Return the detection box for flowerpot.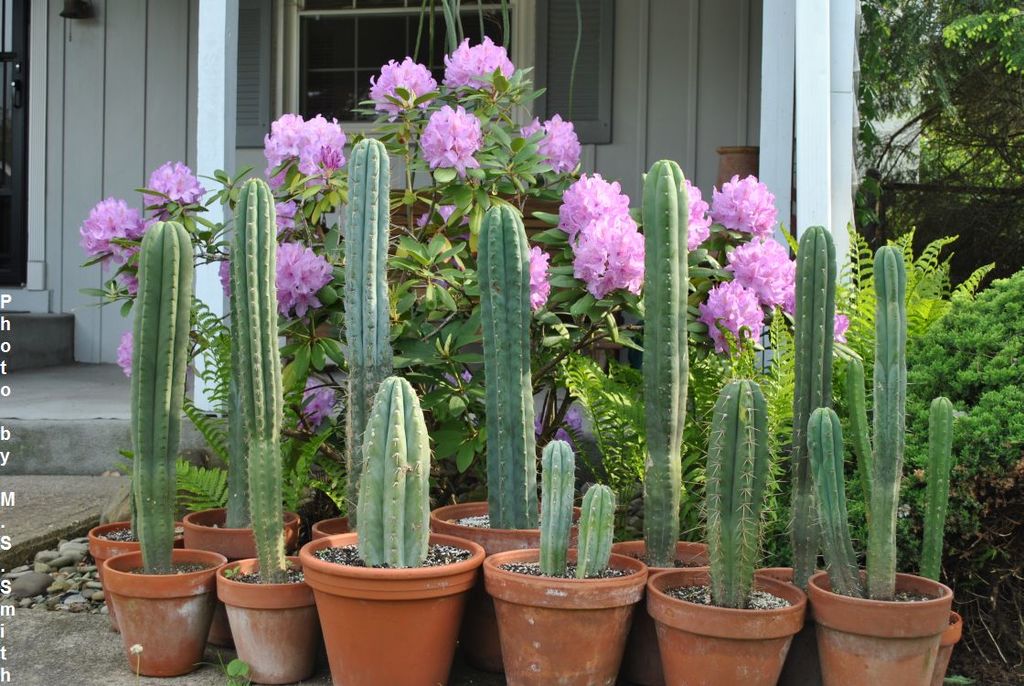
bbox=(215, 554, 318, 682).
